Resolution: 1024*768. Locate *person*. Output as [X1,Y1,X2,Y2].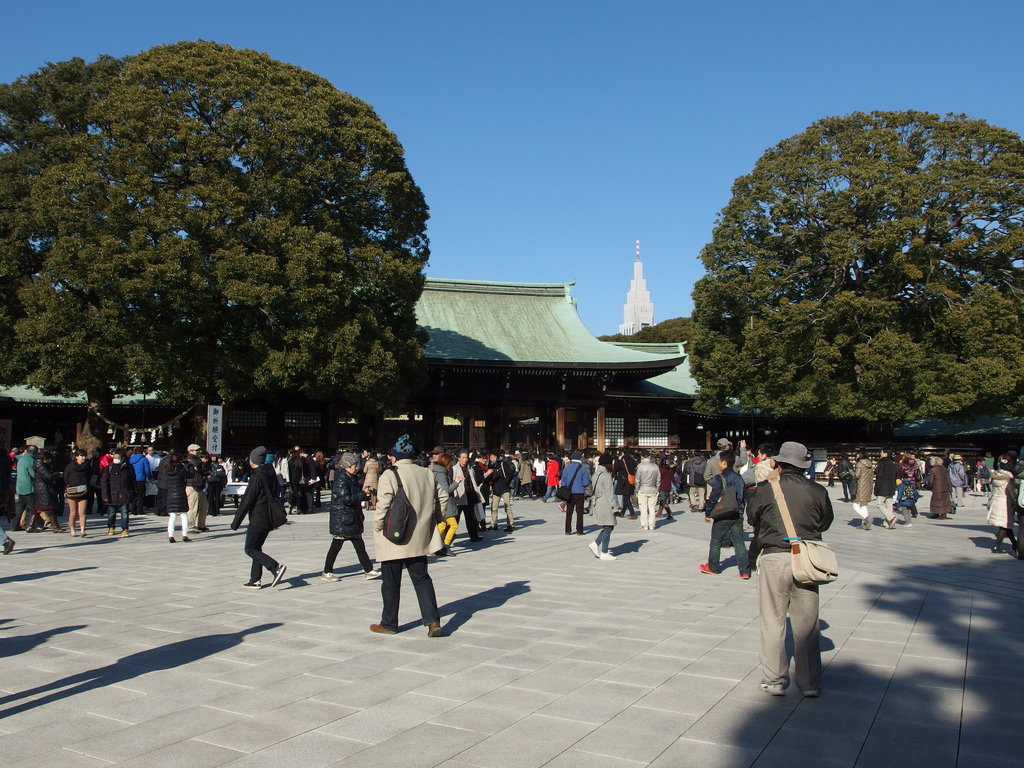
[163,452,191,544].
